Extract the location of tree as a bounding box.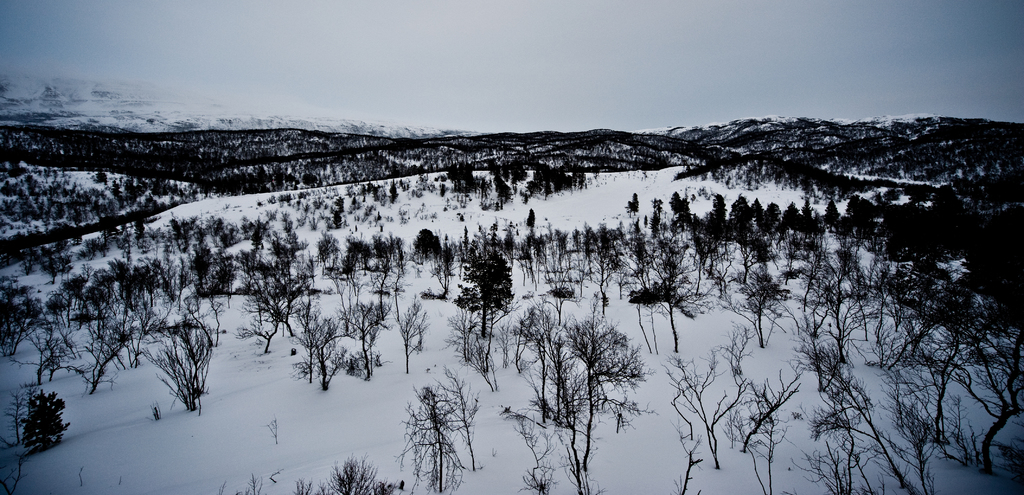
Rect(140, 302, 218, 414).
